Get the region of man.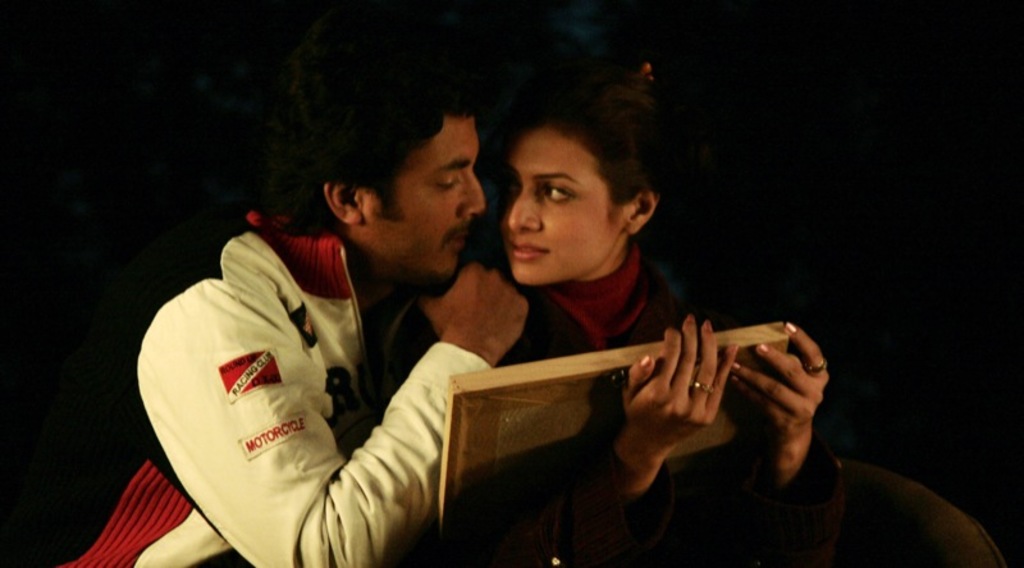
{"left": 140, "top": 88, "right": 567, "bottom": 558}.
